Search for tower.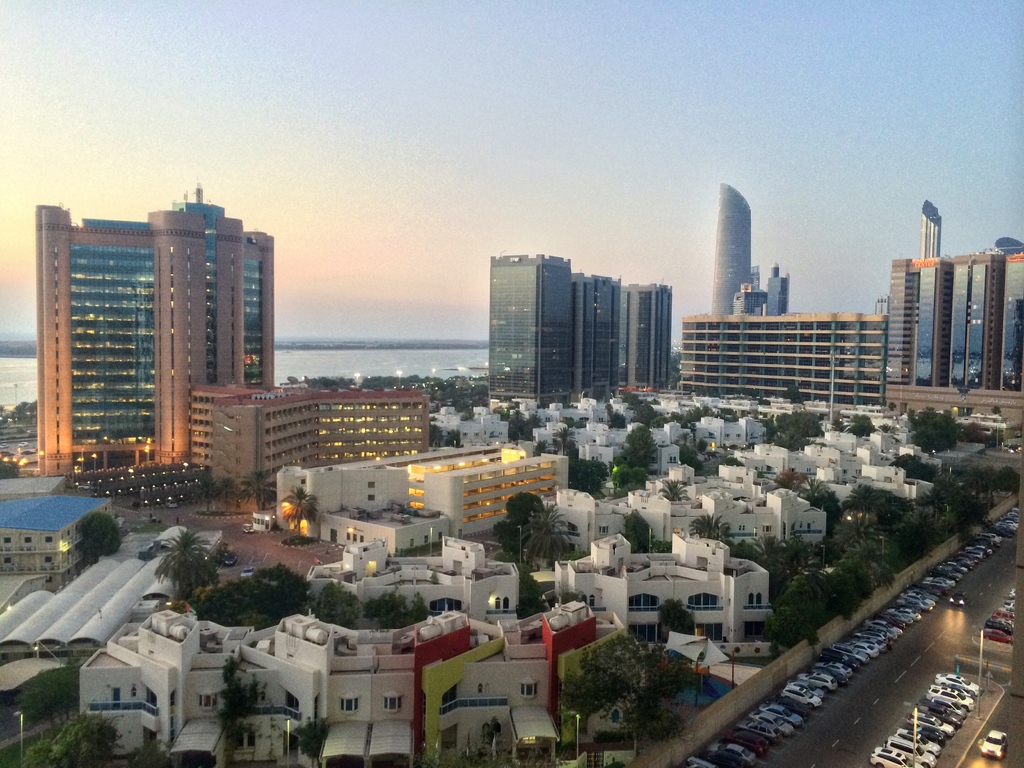
Found at BBox(714, 189, 752, 317).
